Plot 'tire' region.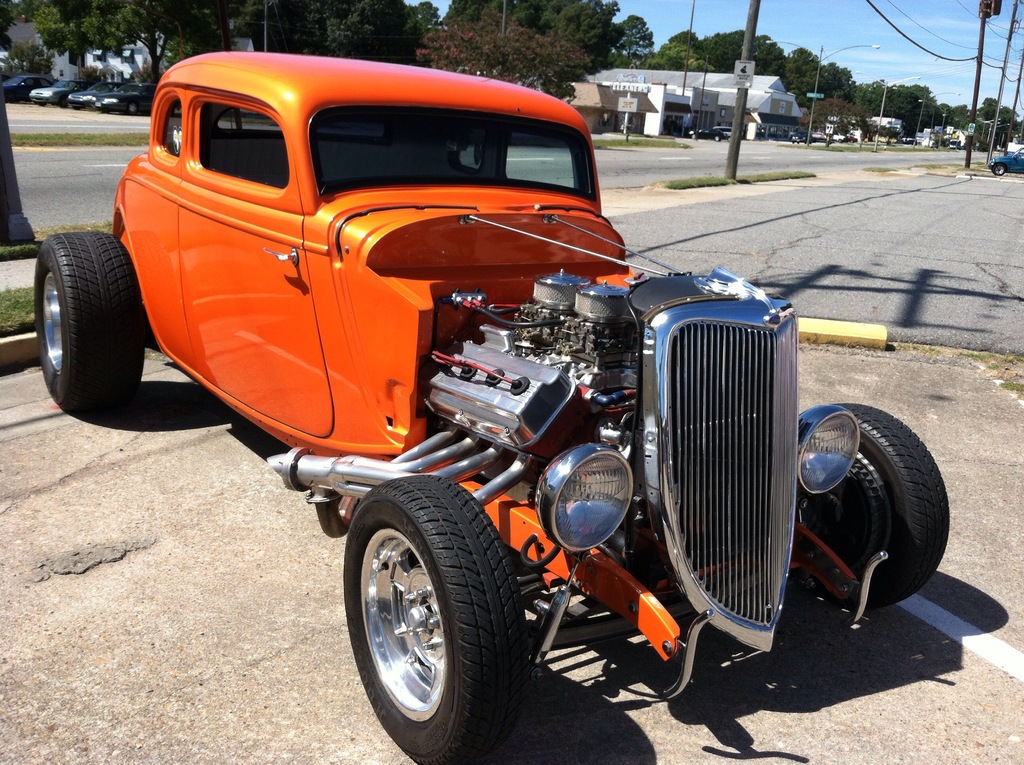
Plotted at select_region(30, 204, 148, 430).
